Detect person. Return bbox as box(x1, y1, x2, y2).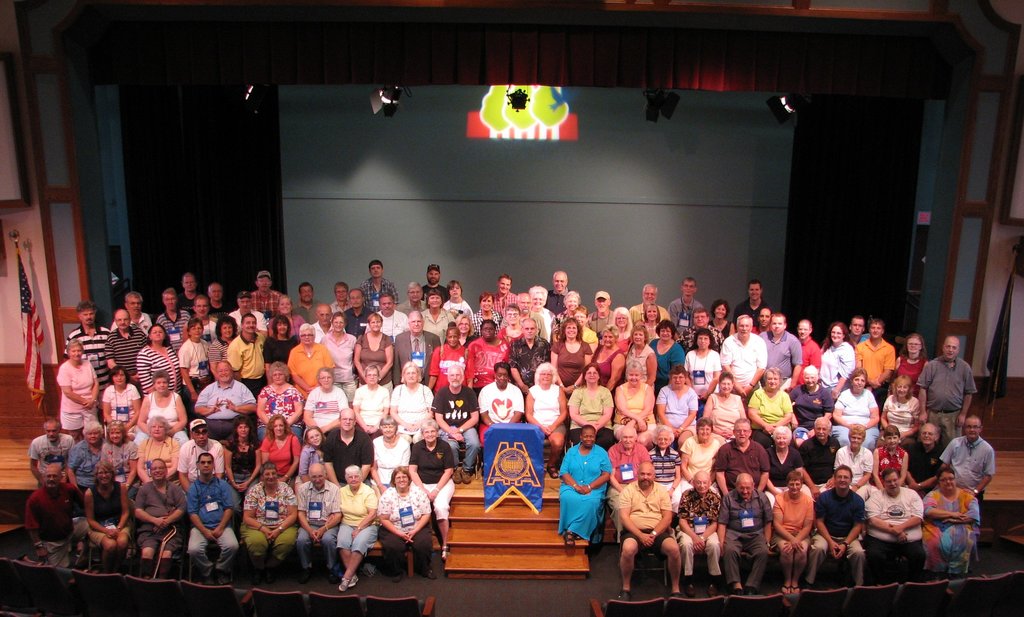
box(136, 322, 180, 390).
